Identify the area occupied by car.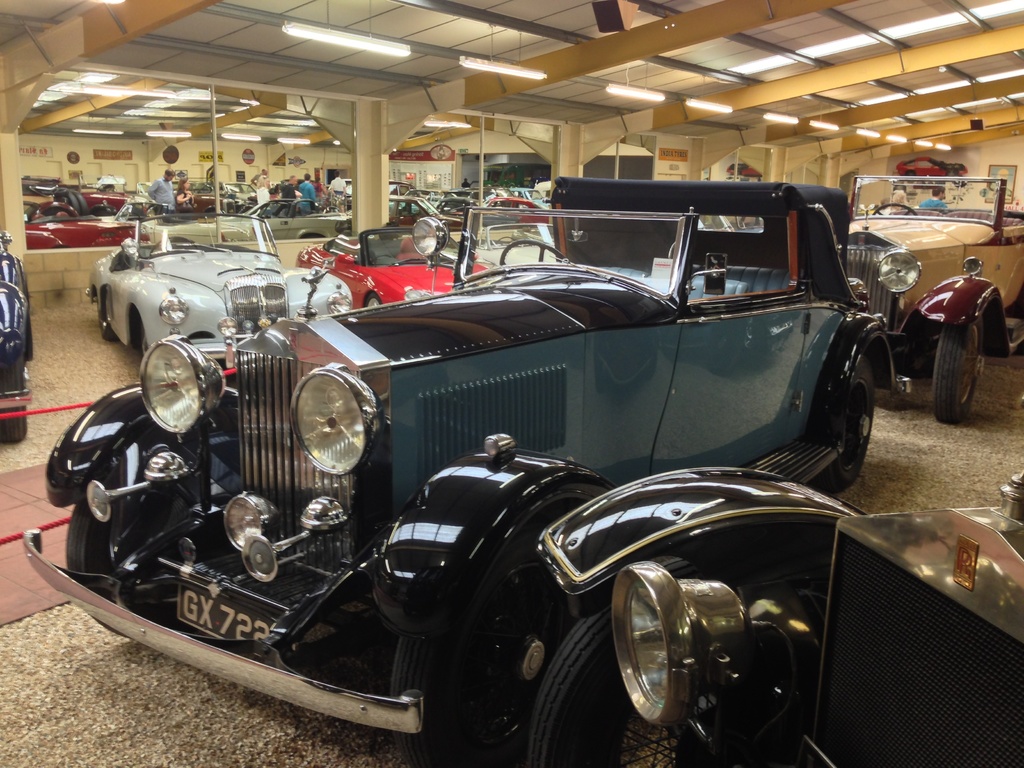
Area: 436, 463, 1023, 766.
